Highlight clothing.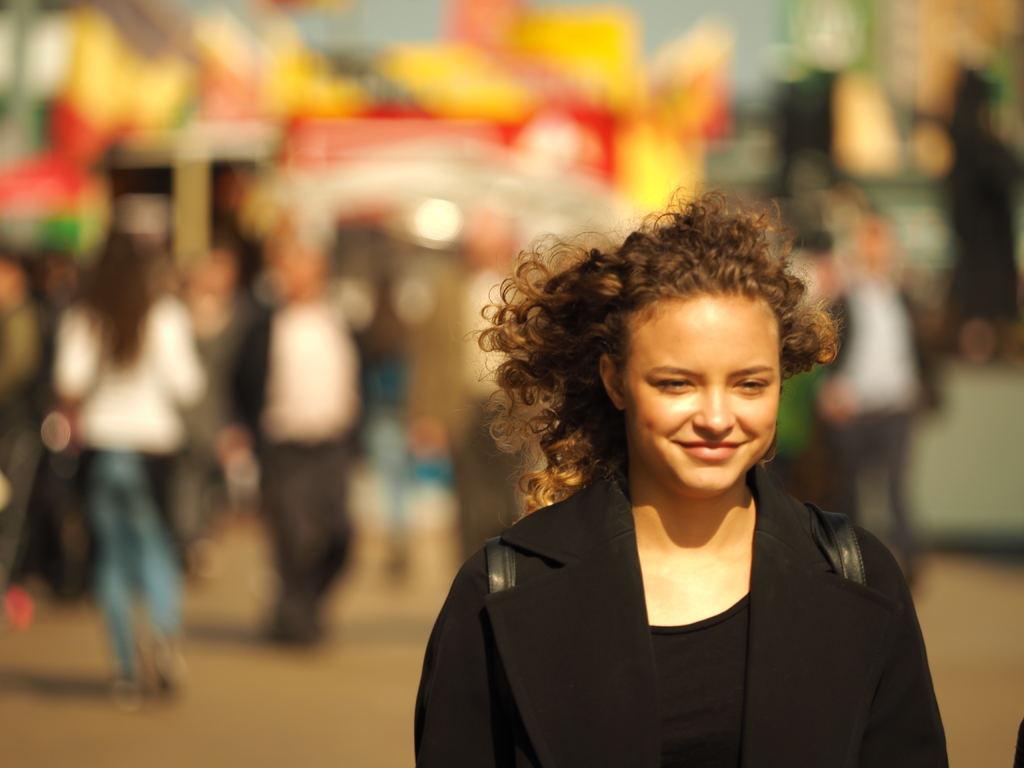
Highlighted region: select_region(51, 296, 211, 689).
